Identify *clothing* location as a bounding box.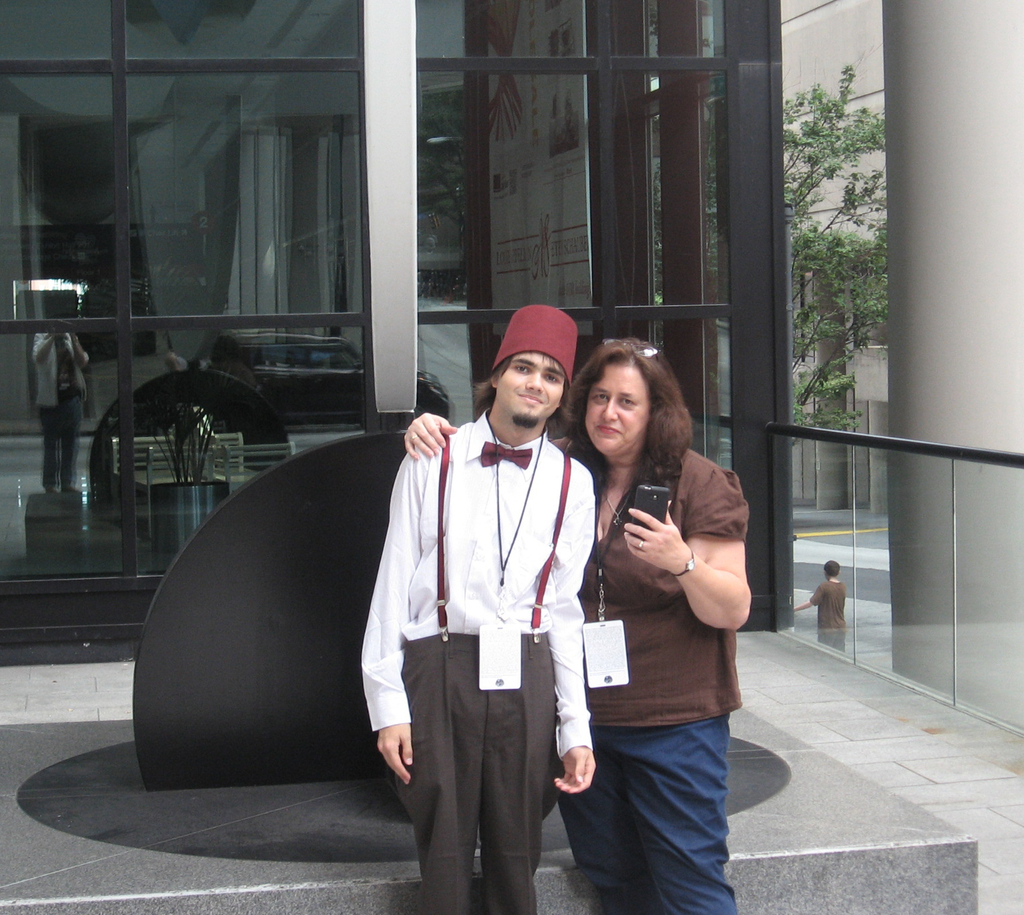
box(371, 384, 587, 902).
